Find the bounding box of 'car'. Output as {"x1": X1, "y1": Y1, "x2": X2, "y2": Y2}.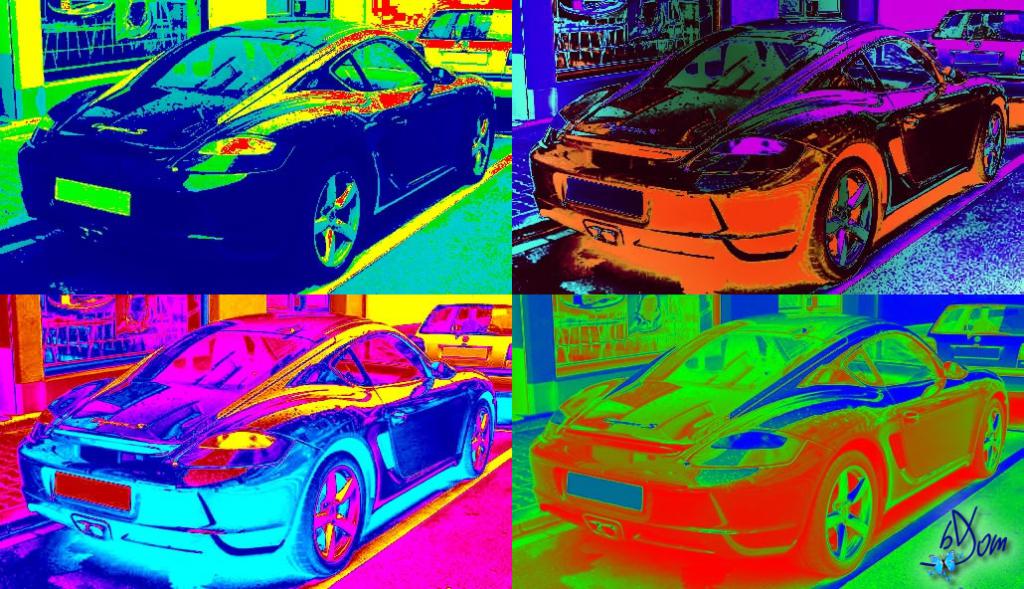
{"x1": 413, "y1": 301, "x2": 510, "y2": 392}.
